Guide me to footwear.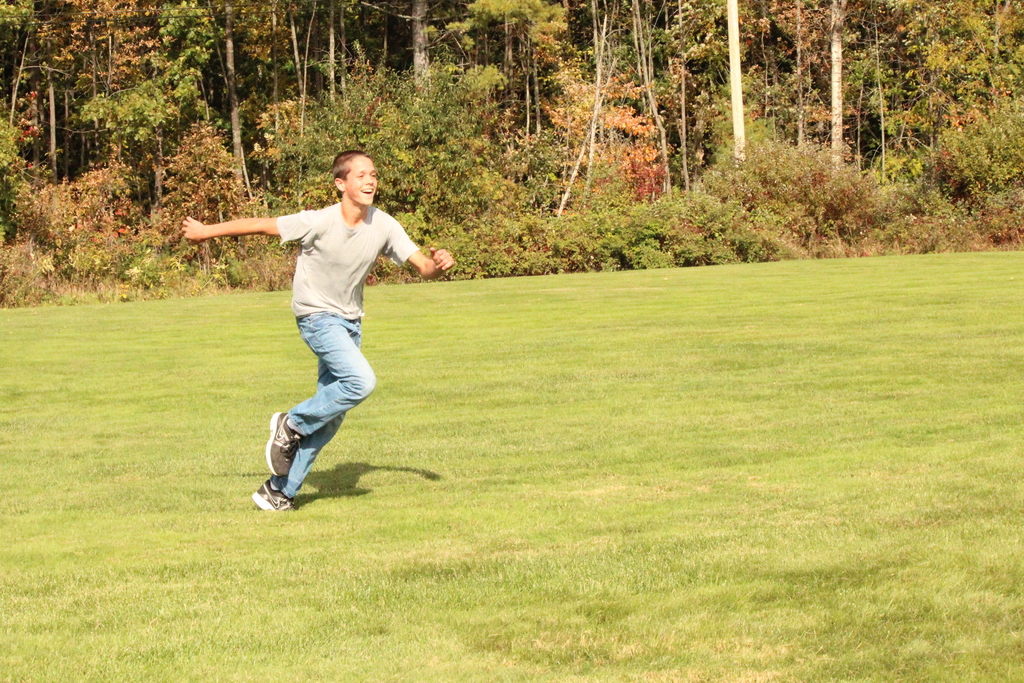
Guidance: (269, 413, 302, 475).
